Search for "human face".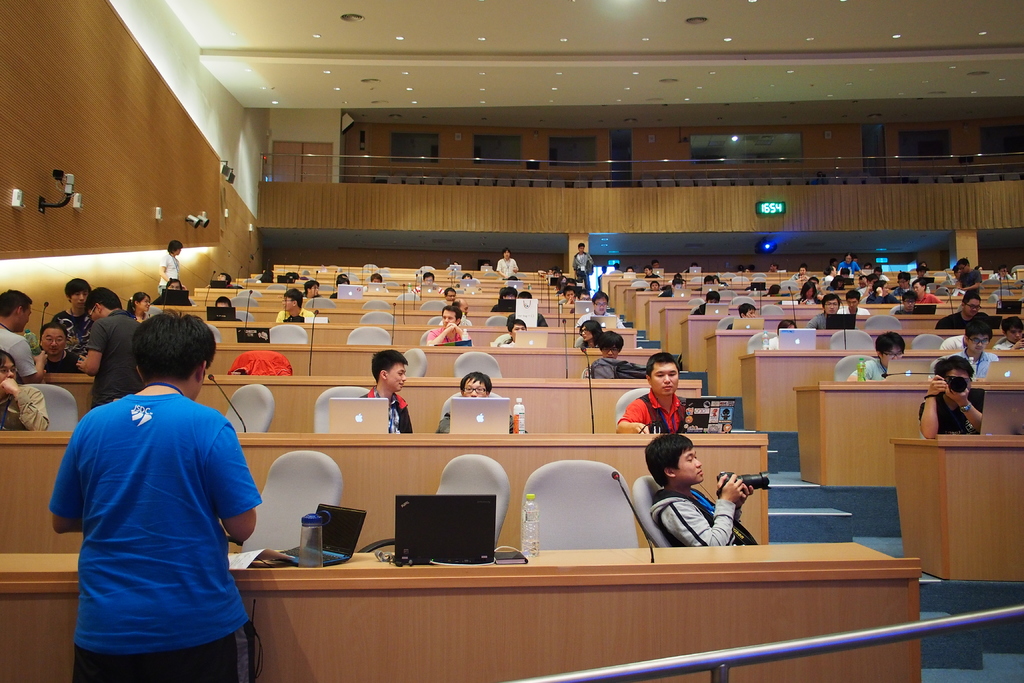
Found at l=385, t=359, r=407, b=393.
